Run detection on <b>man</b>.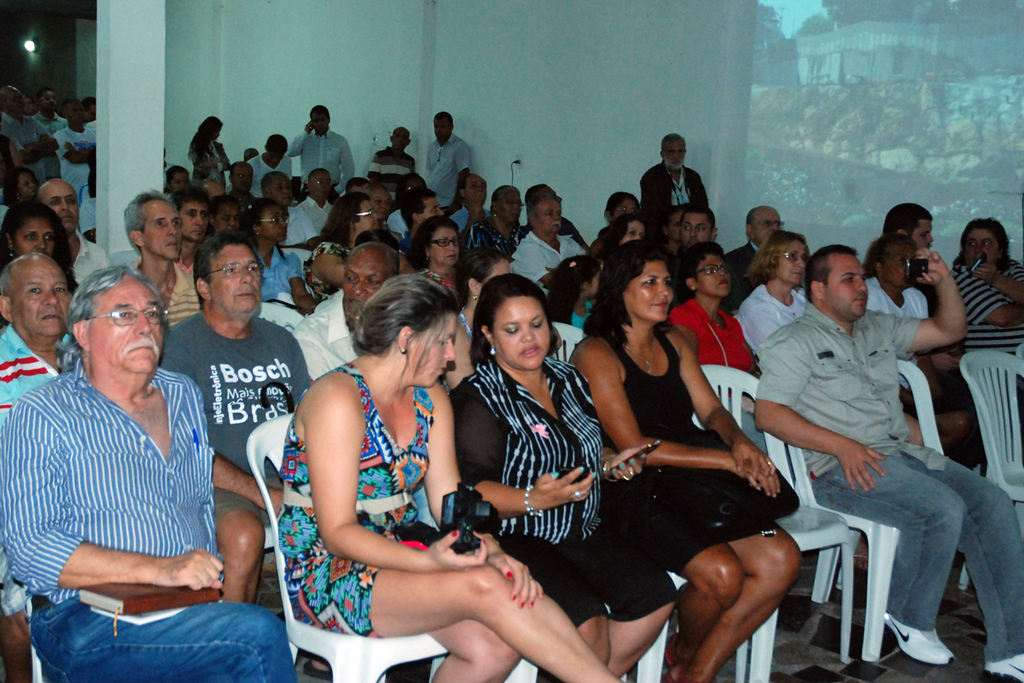
Result: detection(628, 141, 706, 219).
